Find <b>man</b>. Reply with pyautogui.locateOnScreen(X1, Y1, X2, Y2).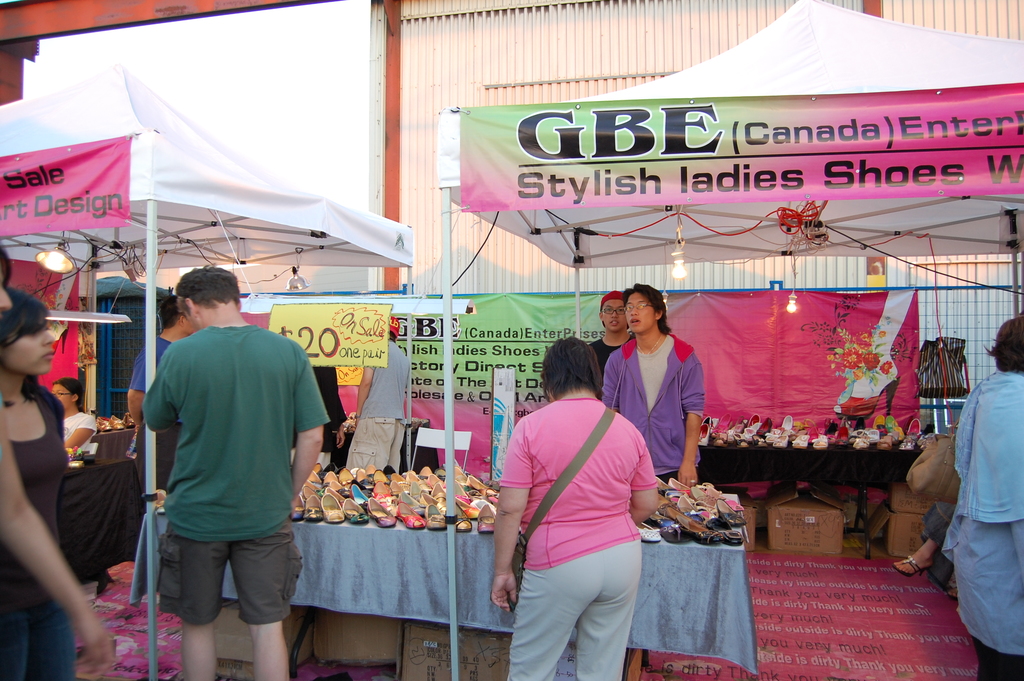
pyautogui.locateOnScreen(590, 290, 636, 384).
